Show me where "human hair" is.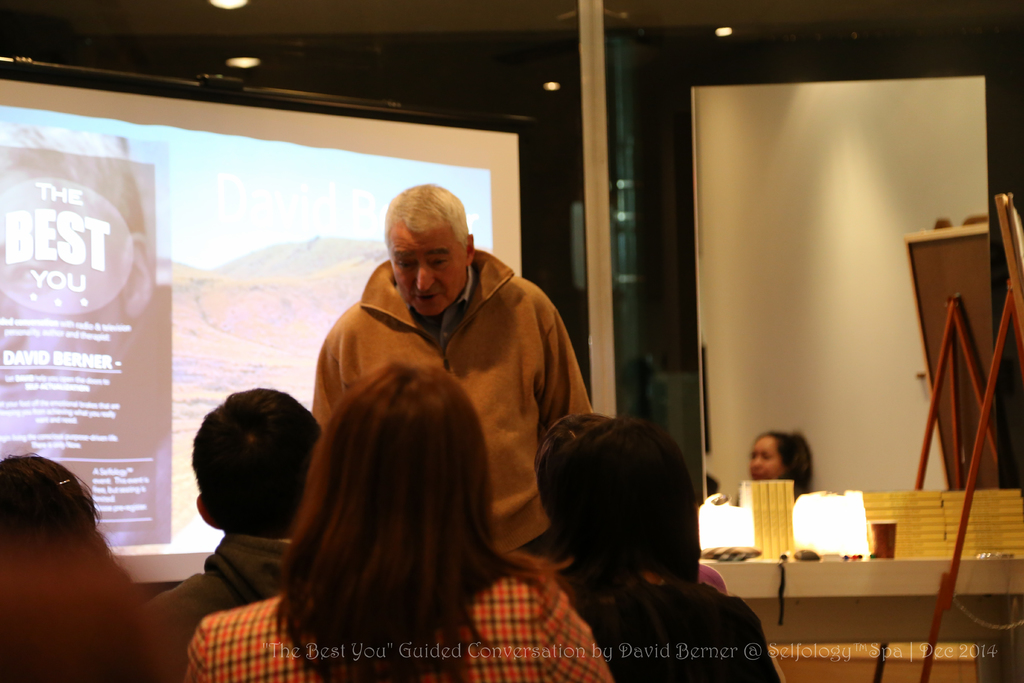
"human hair" is at rect(388, 183, 478, 251).
